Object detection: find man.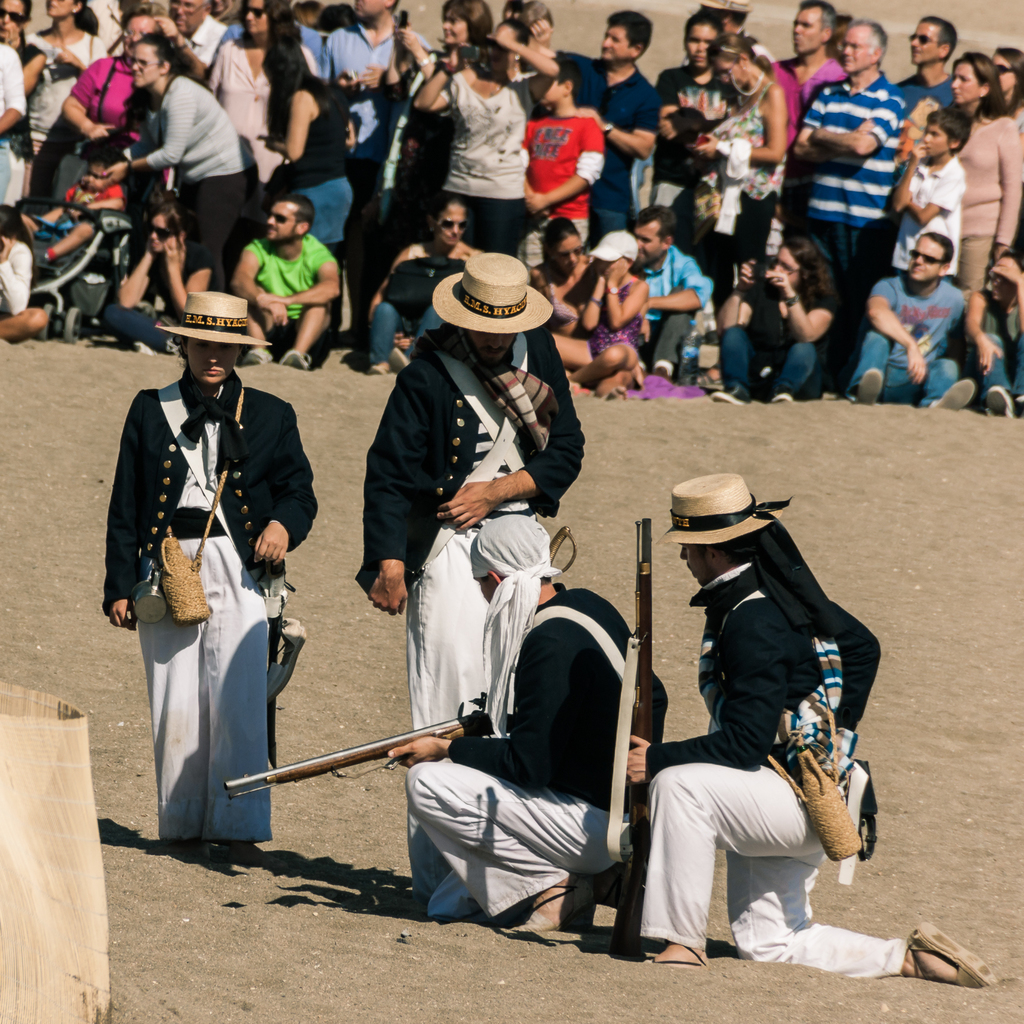
locate(852, 230, 978, 414).
